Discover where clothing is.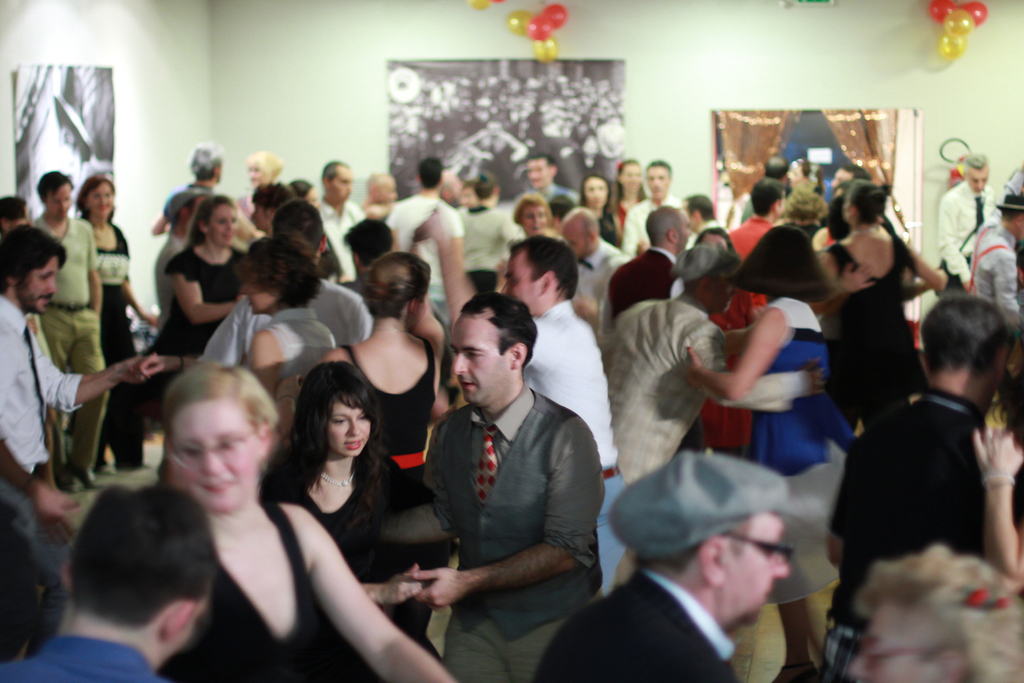
Discovered at 153 245 252 362.
